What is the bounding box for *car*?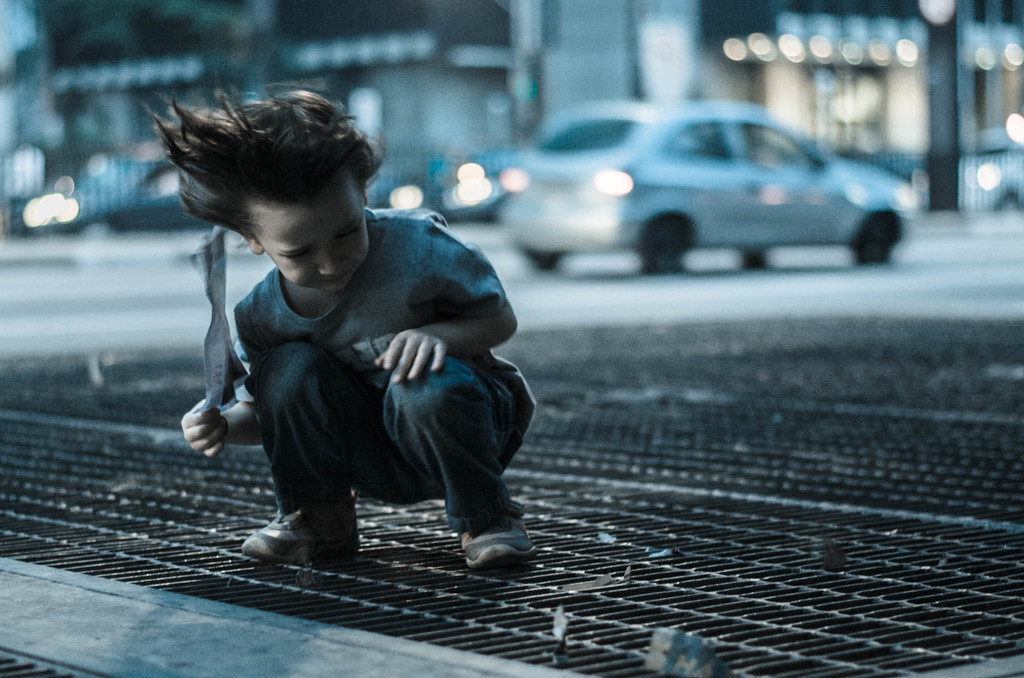
box=[467, 110, 938, 274].
